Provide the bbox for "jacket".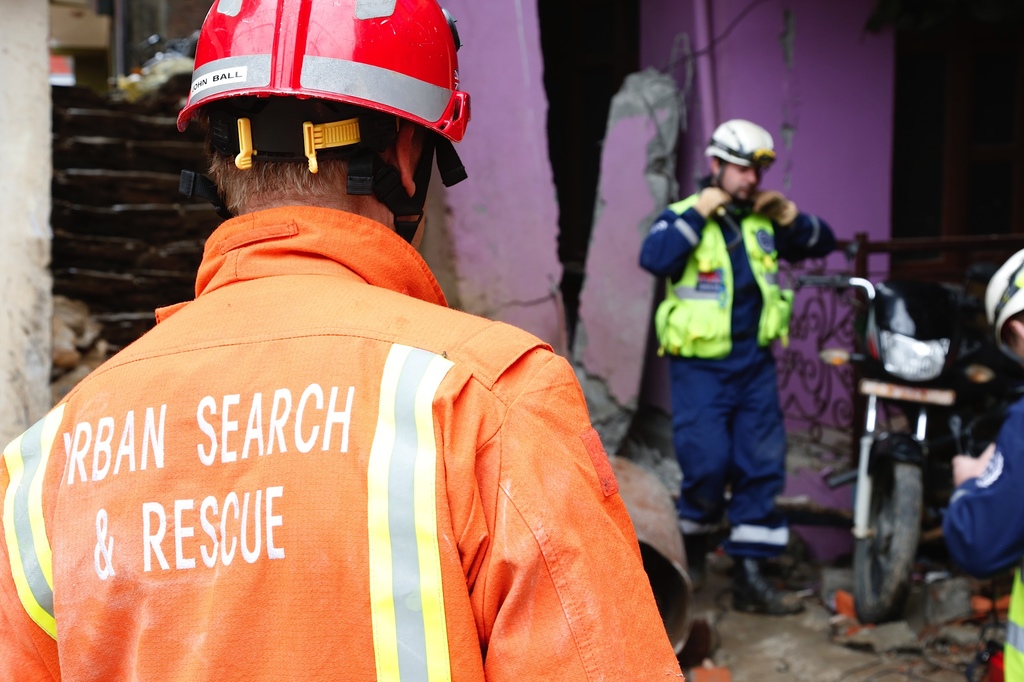
bbox=[945, 395, 1023, 681].
